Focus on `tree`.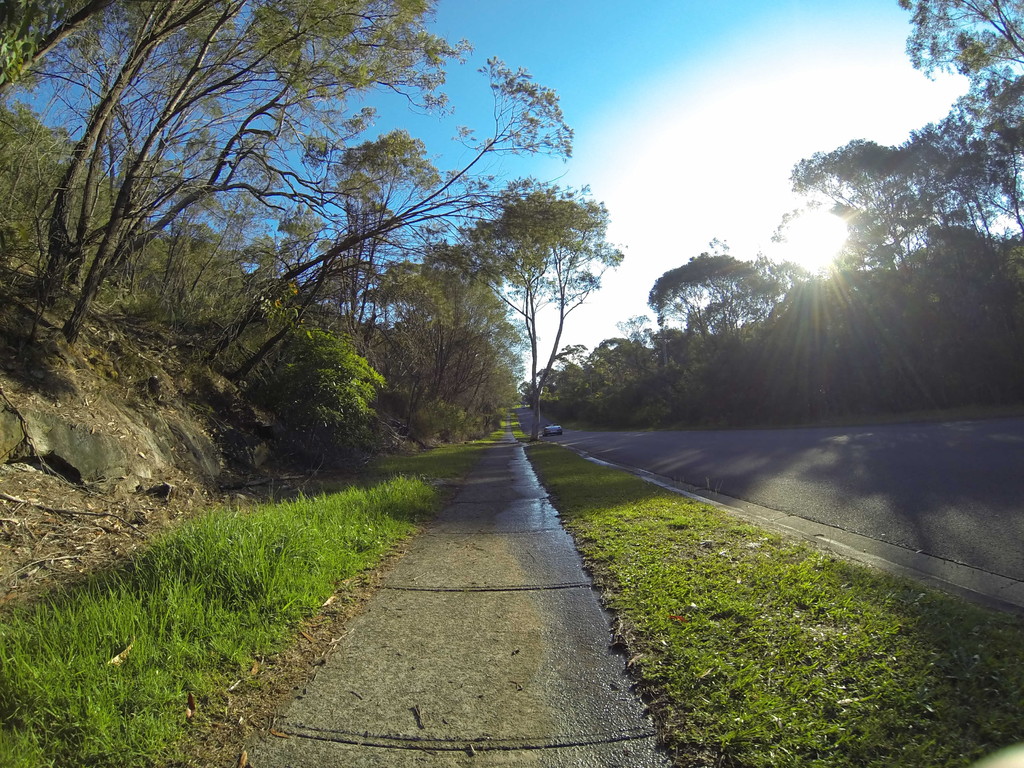
Focused at [left=440, top=148, right=607, bottom=433].
